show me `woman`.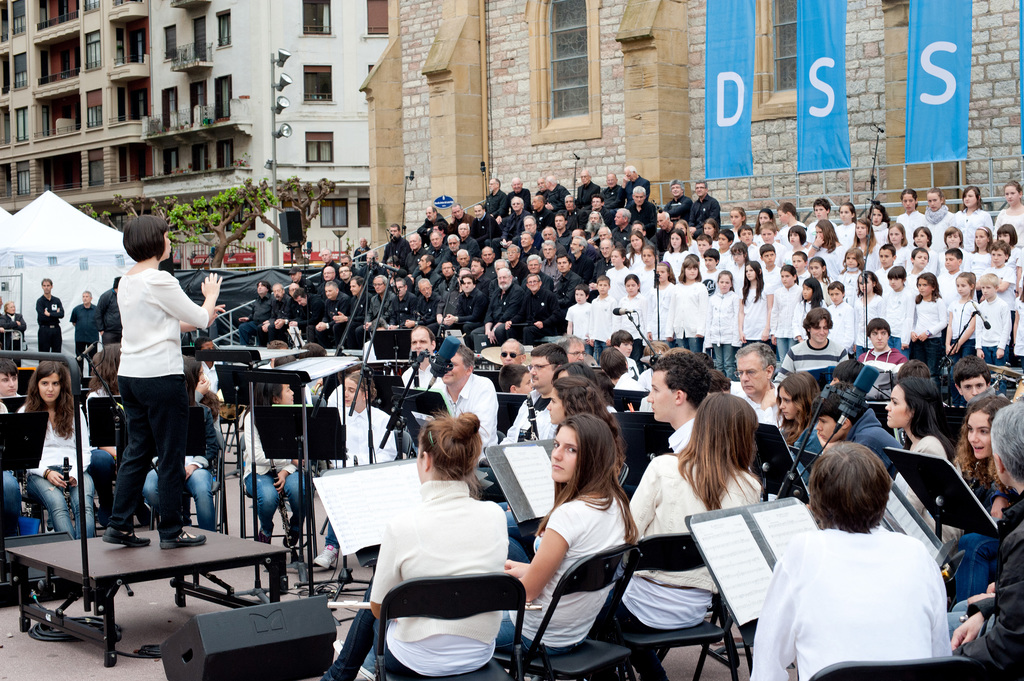
`woman` is here: (505,371,626,534).
